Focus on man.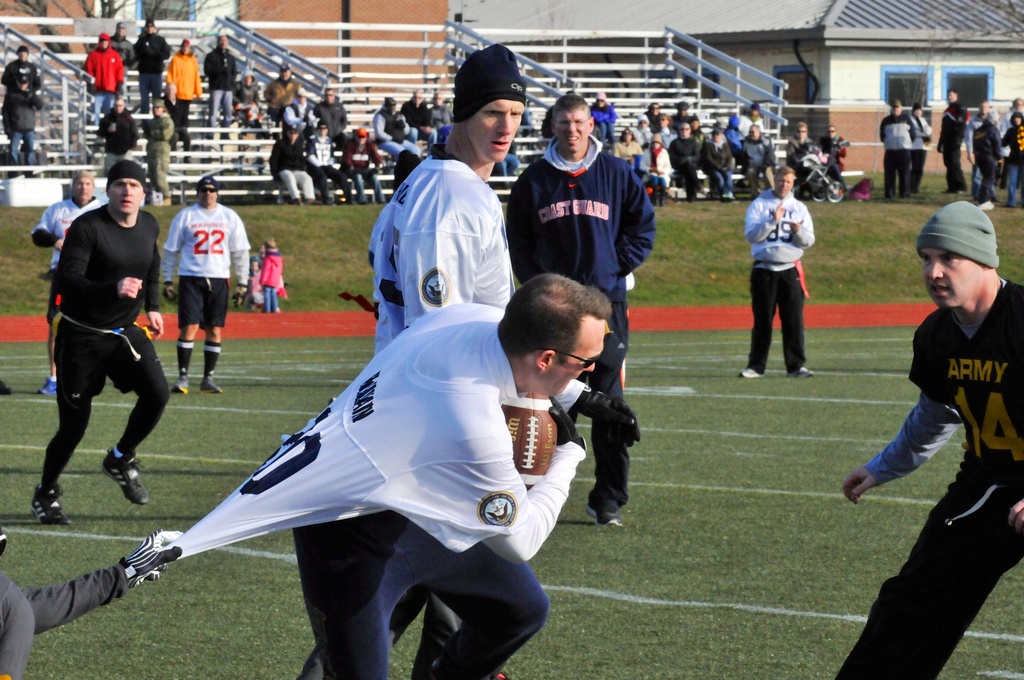
Focused at x1=747, y1=168, x2=819, y2=380.
